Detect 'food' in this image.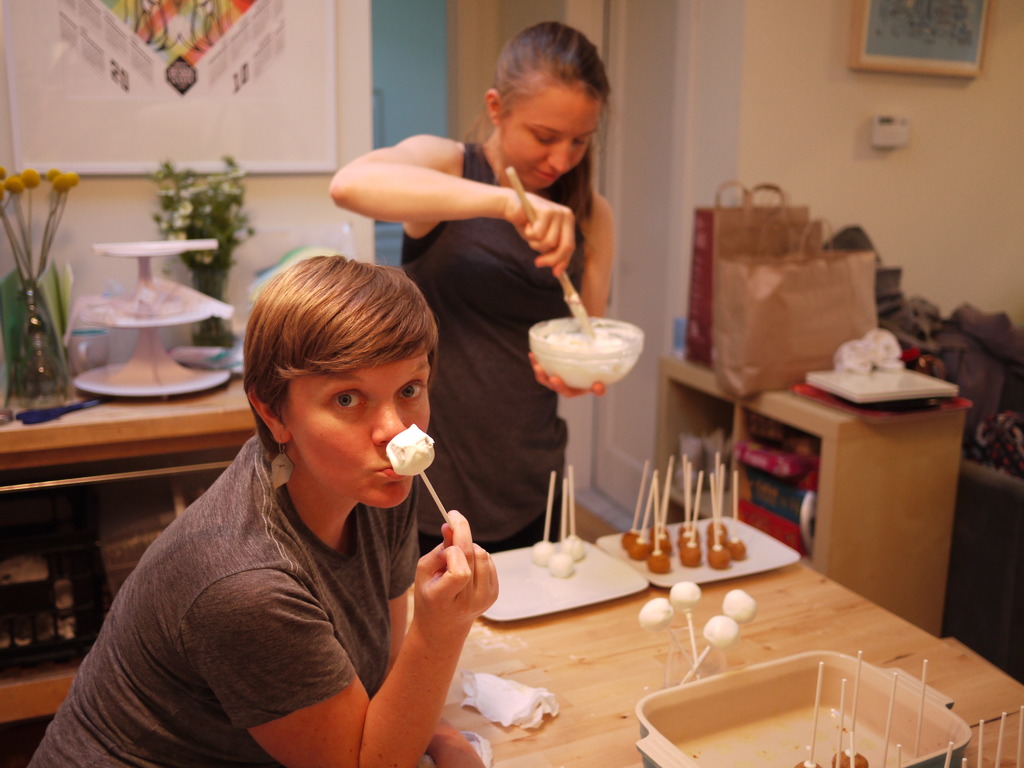
Detection: bbox(387, 422, 435, 476).
